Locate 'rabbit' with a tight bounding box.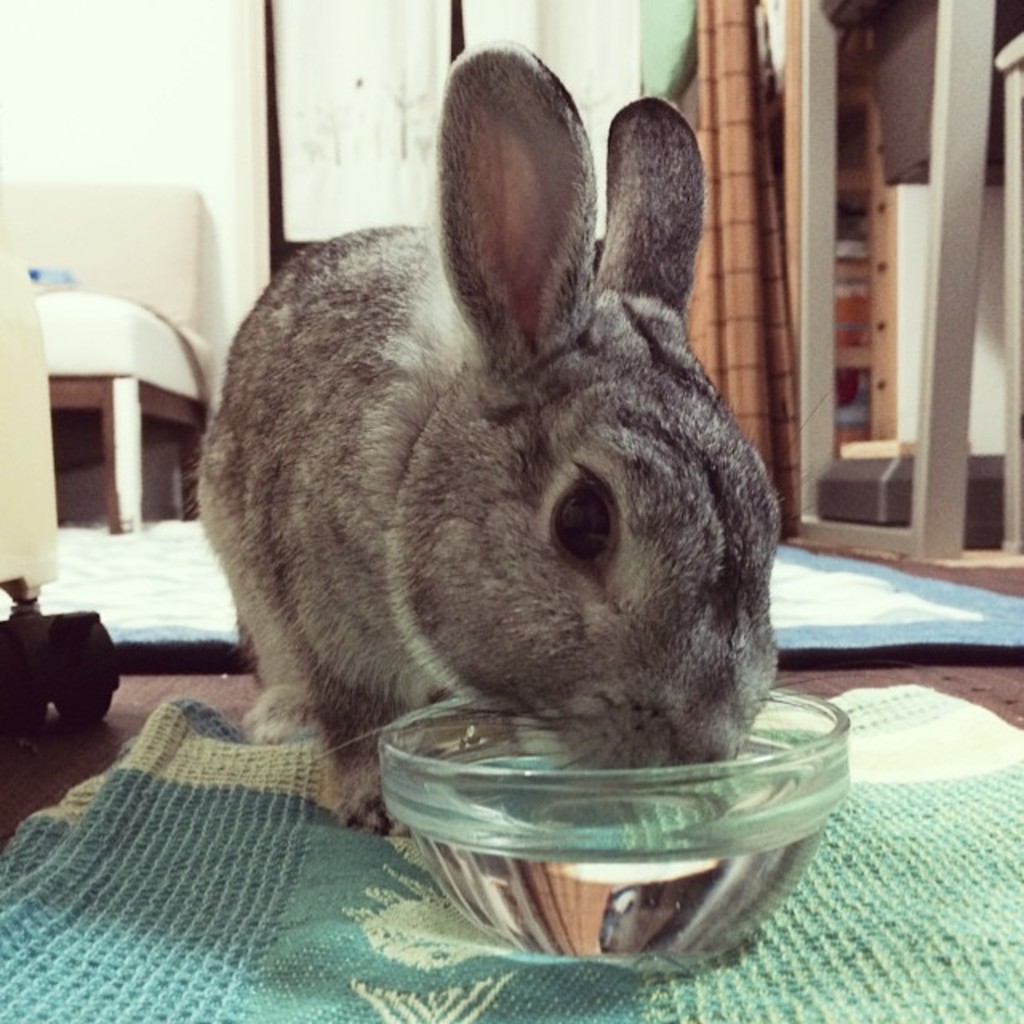
detection(181, 34, 830, 838).
